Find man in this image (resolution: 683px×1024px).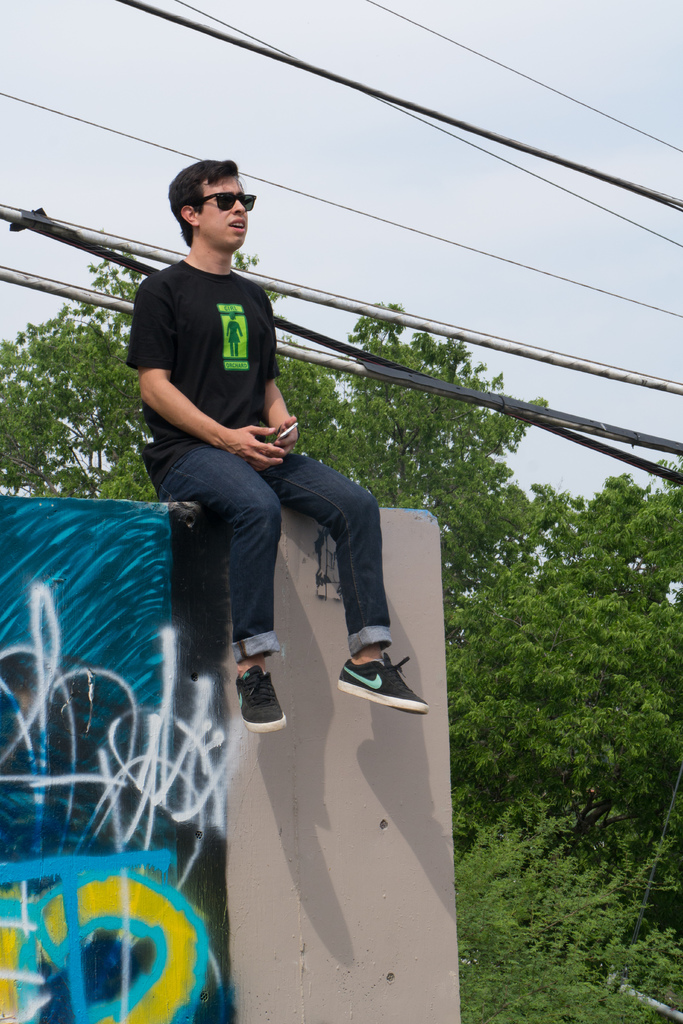
(117,166,333,686).
